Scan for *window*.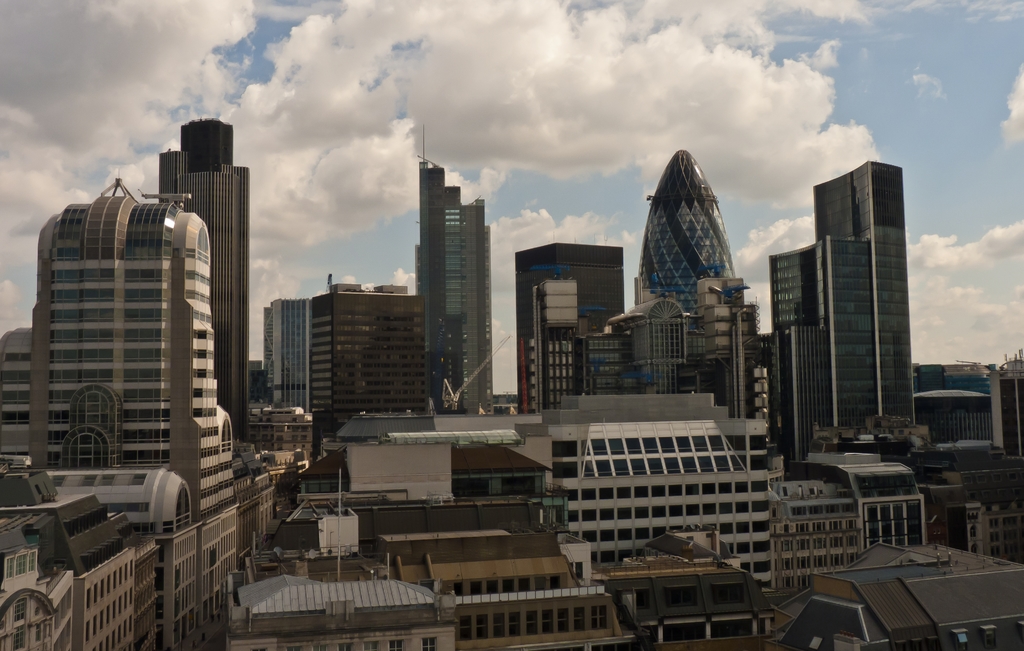
Scan result: 618, 588, 648, 610.
